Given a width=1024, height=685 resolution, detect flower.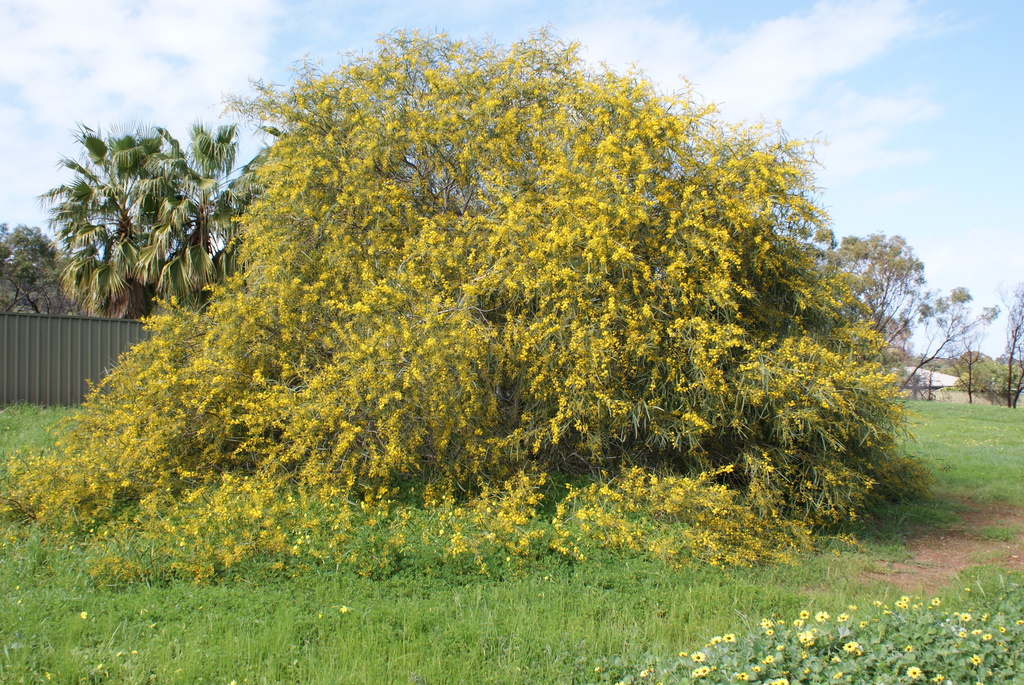
pyautogui.locateOnScreen(99, 661, 104, 669).
